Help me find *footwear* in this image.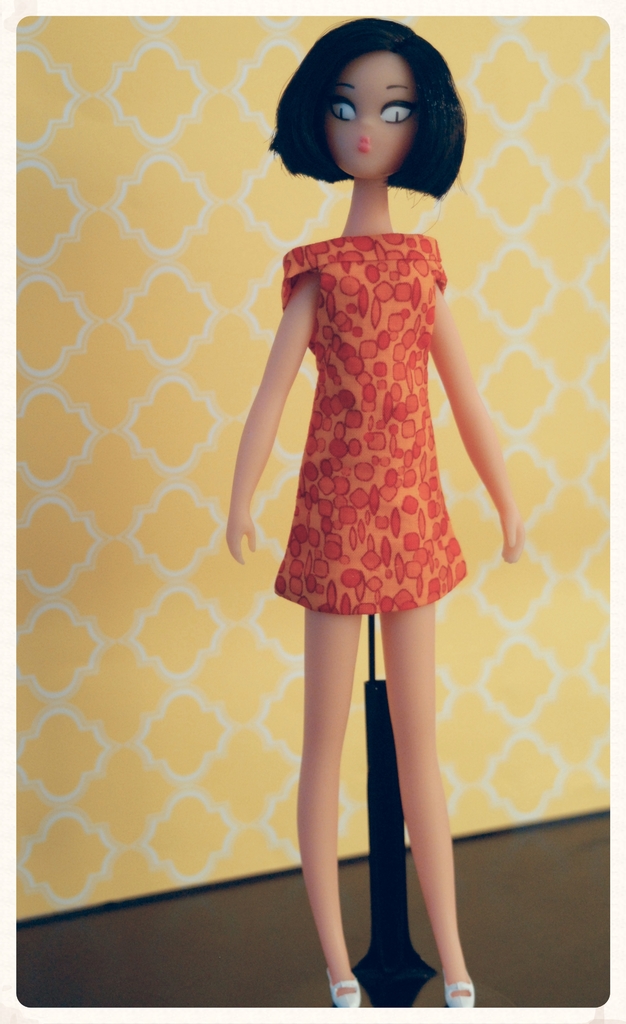
Found it: left=321, top=973, right=361, bottom=1012.
